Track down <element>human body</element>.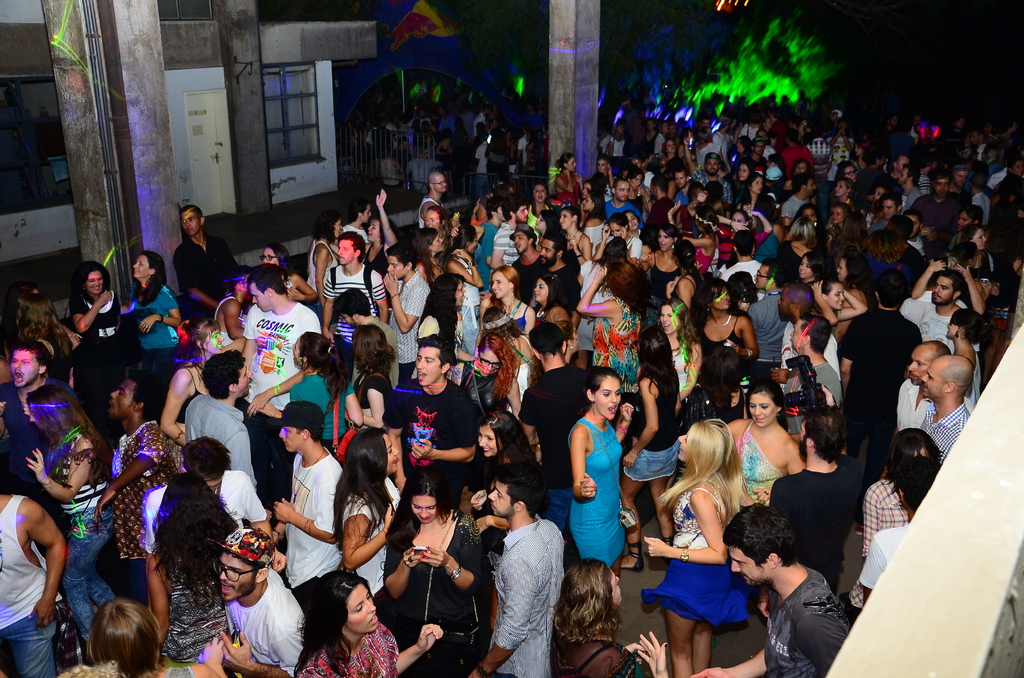
Tracked to 560 204 594 258.
